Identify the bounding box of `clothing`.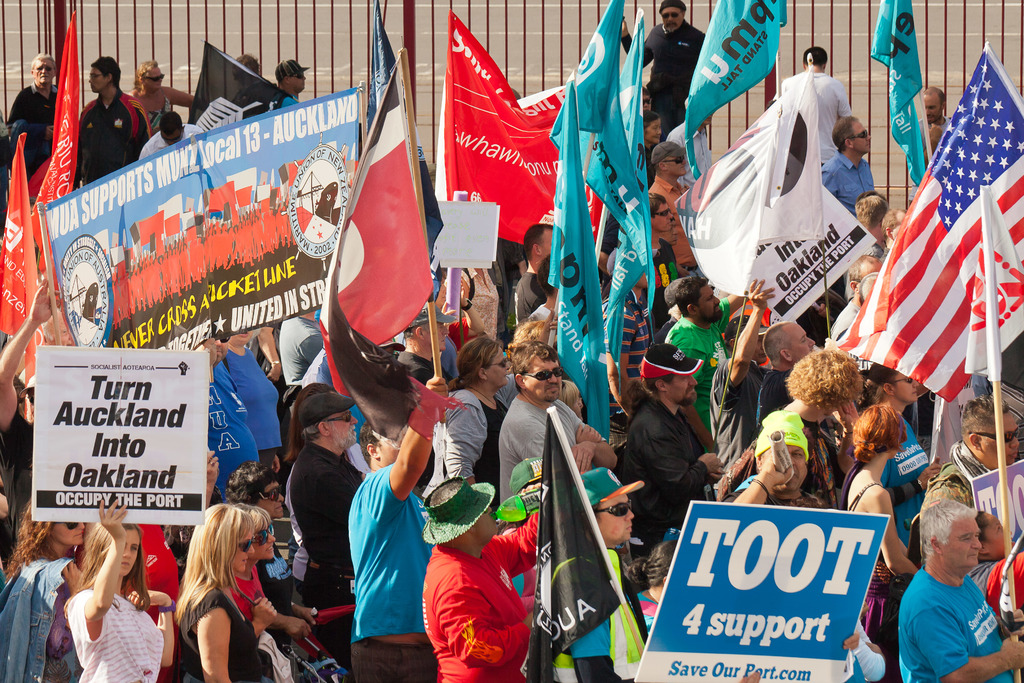
bbox(442, 257, 504, 375).
